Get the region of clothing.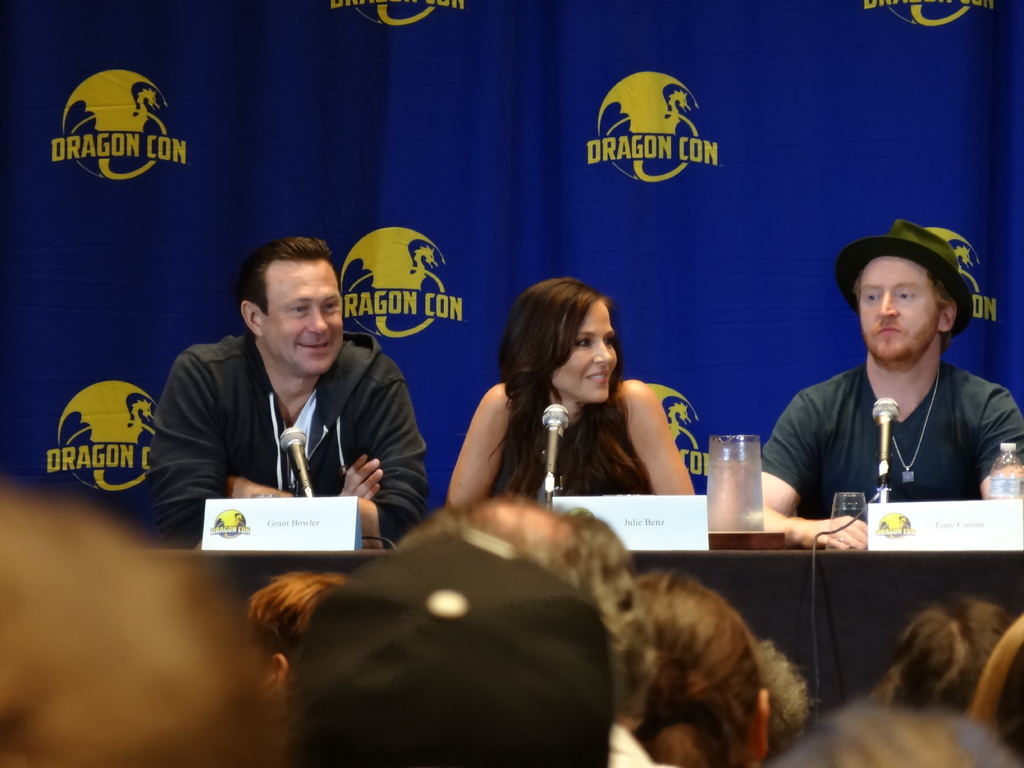
129,276,426,573.
